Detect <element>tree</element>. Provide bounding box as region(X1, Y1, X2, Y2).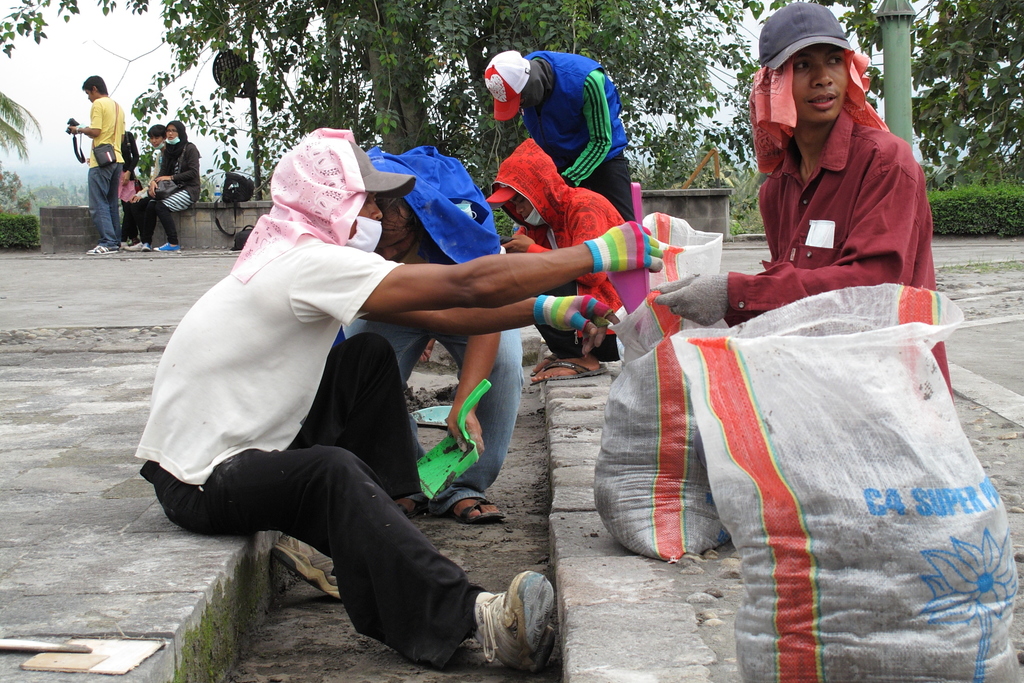
region(0, 91, 45, 164).
